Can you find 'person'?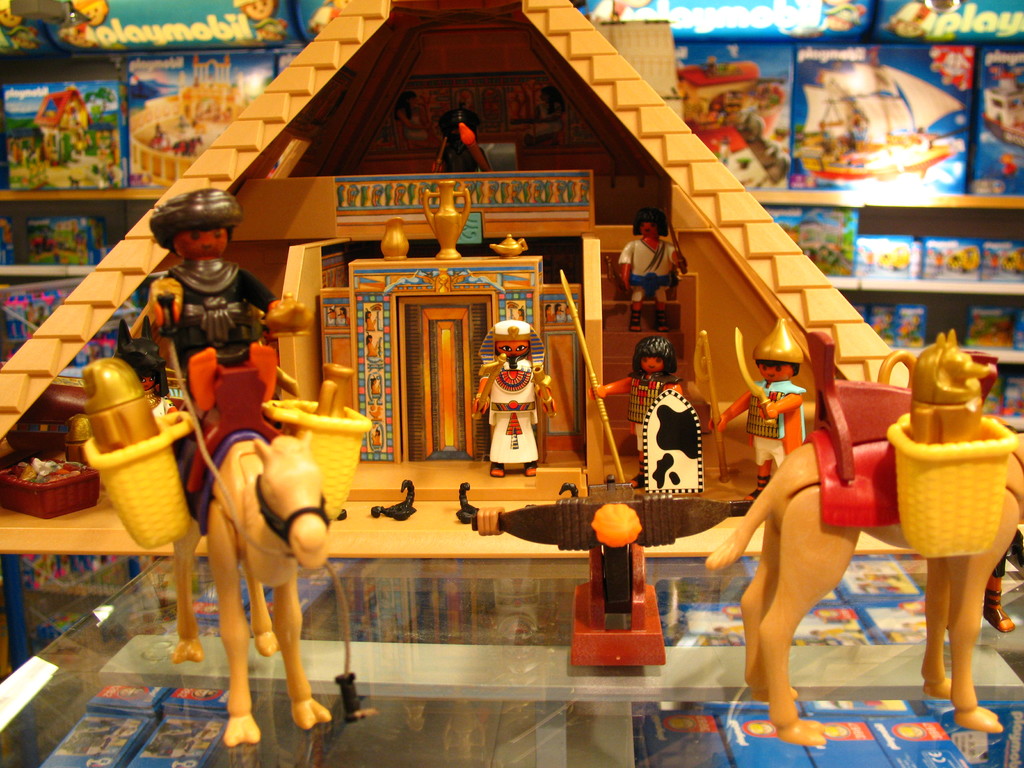
Yes, bounding box: x1=470, y1=317, x2=559, y2=478.
